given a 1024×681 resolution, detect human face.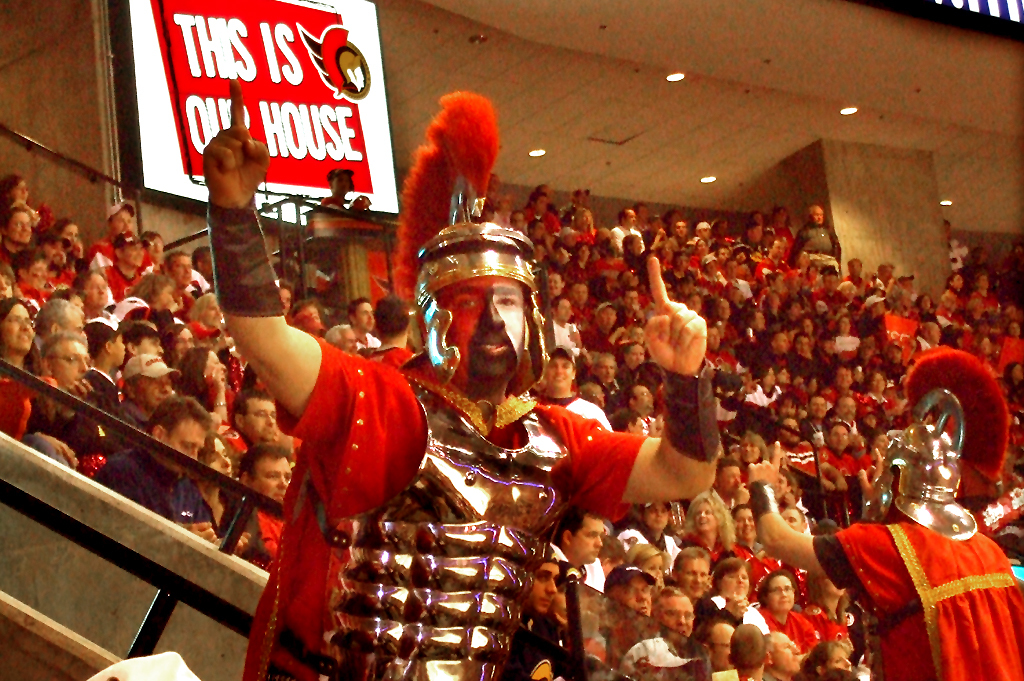
pyautogui.locateOnScreen(343, 328, 358, 355).
